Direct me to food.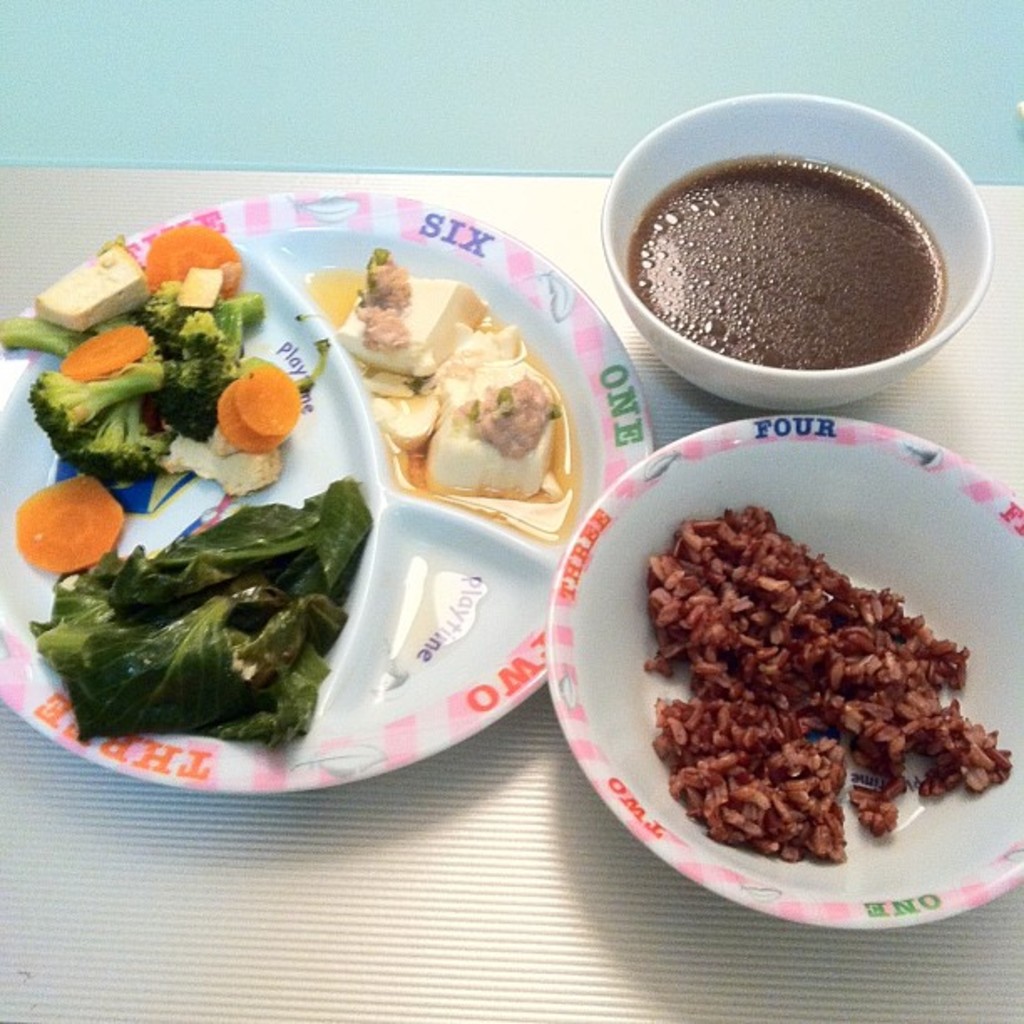
Direction: 0:221:368:751.
